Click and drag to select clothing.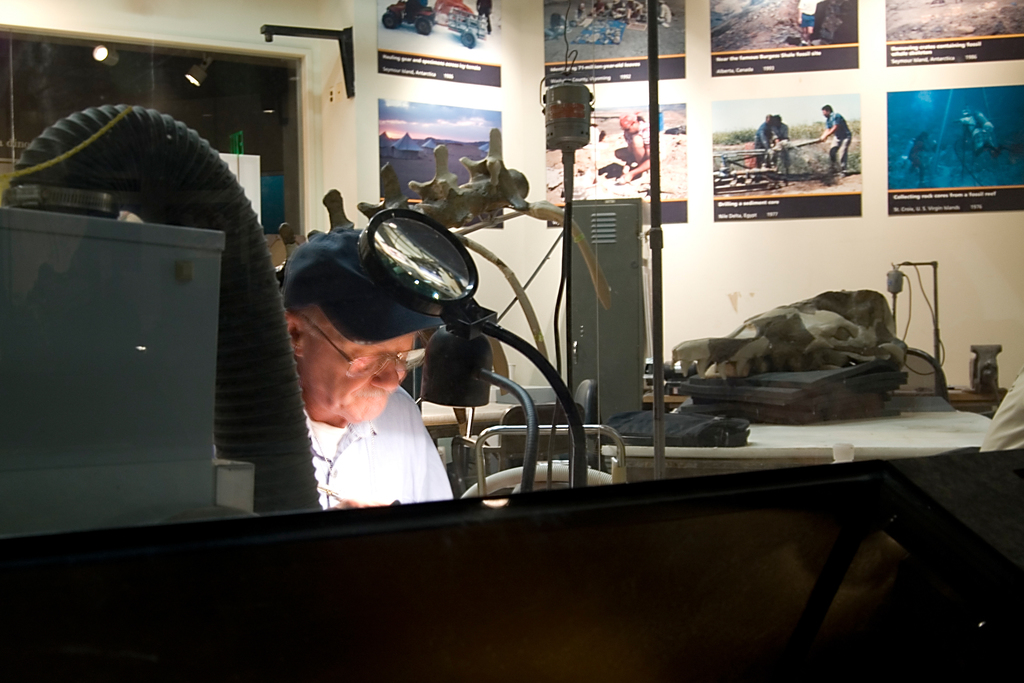
Selection: <bbox>803, 0, 820, 44</bbox>.
